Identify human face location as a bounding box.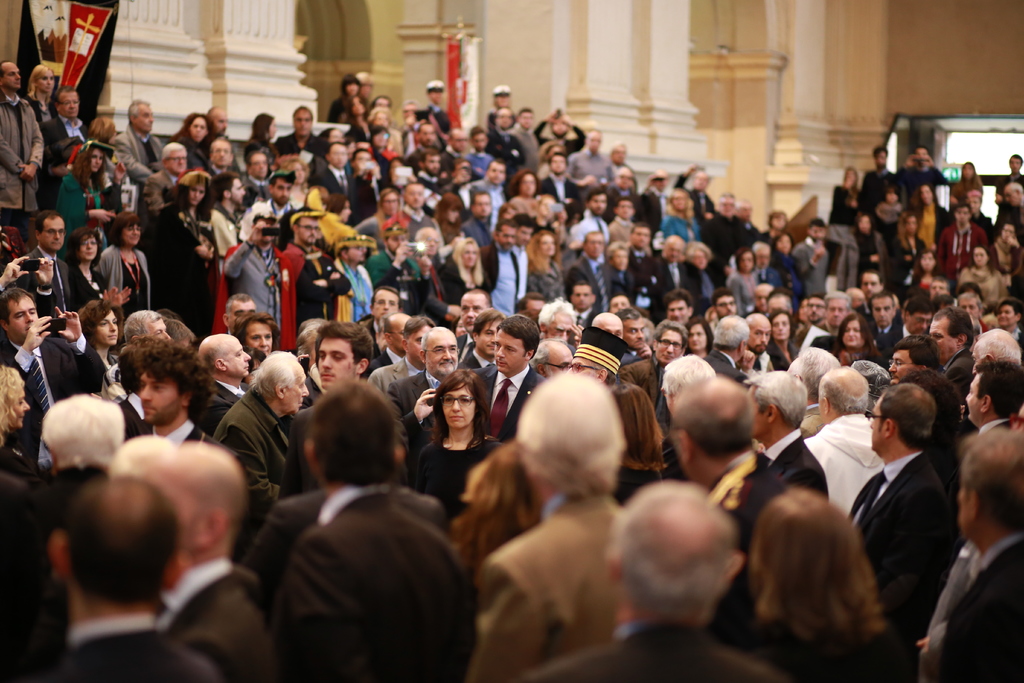
(250, 324, 271, 352).
